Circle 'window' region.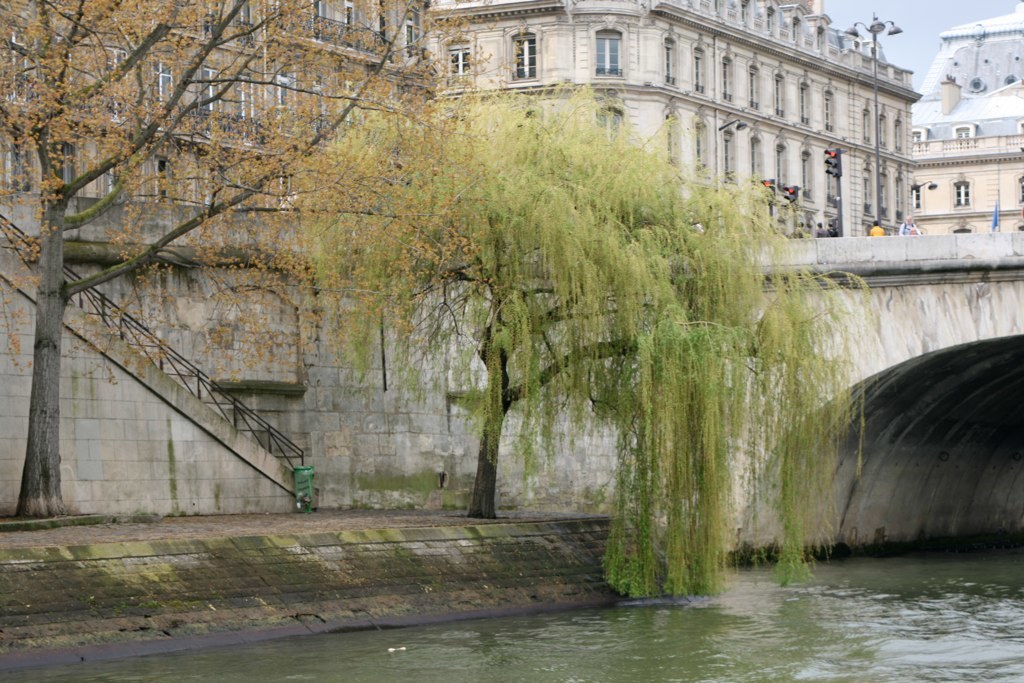
Region: l=693, t=127, r=705, b=167.
